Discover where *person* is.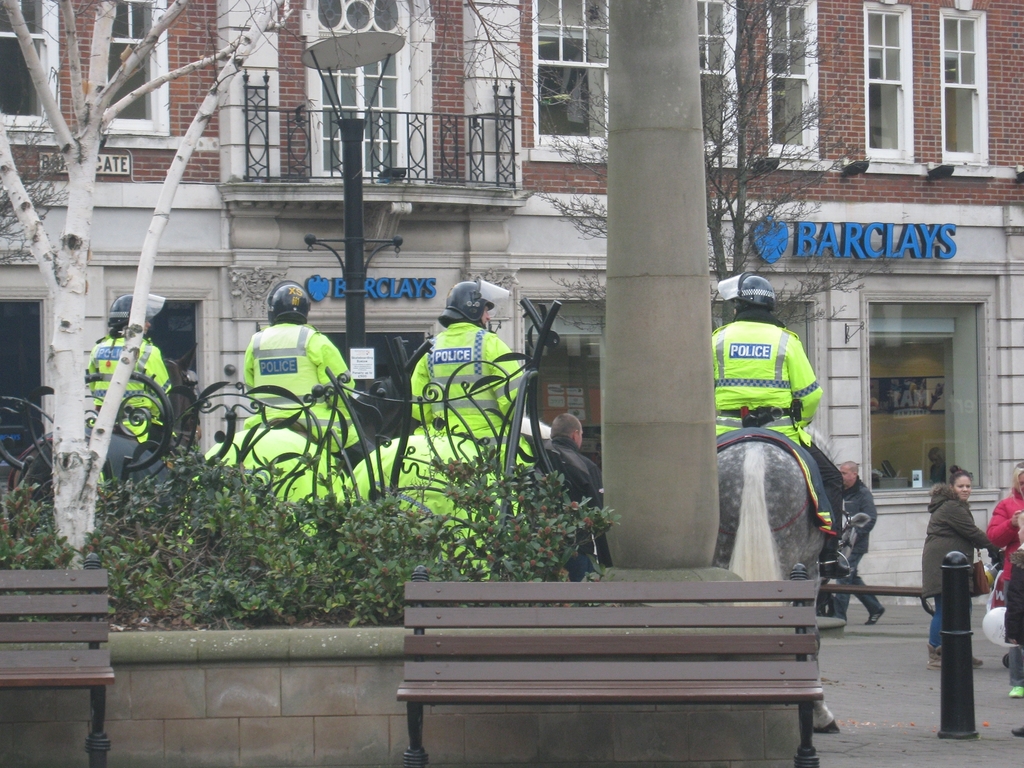
Discovered at bbox=(703, 268, 846, 569).
